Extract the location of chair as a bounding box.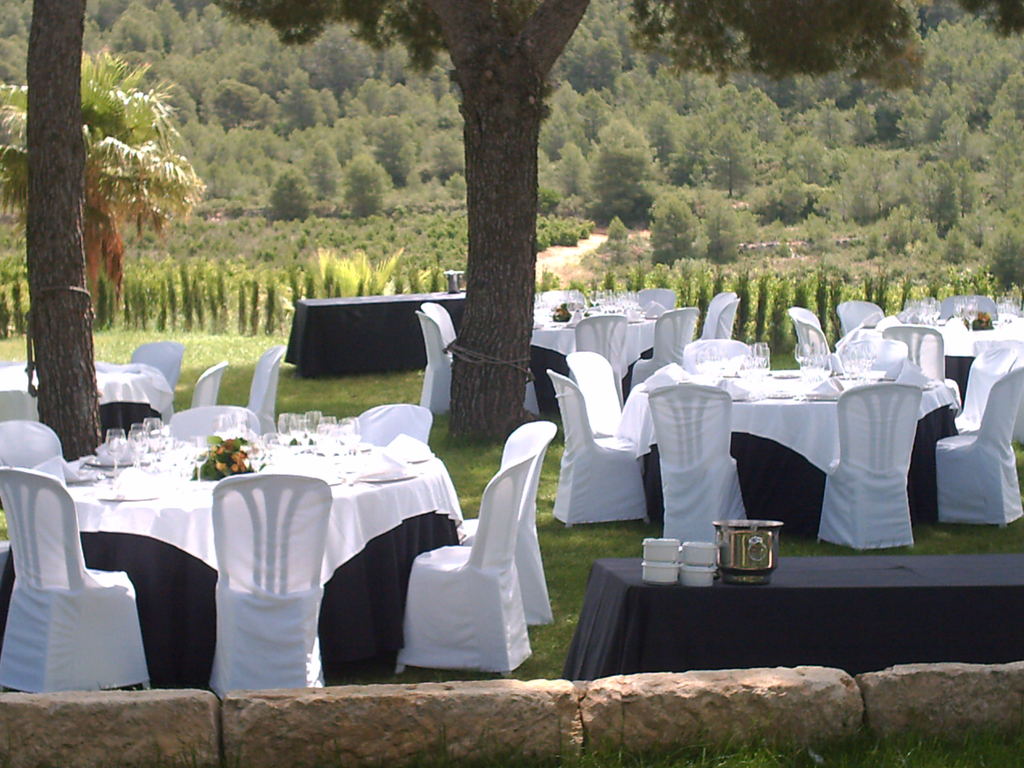
546 371 655 532.
